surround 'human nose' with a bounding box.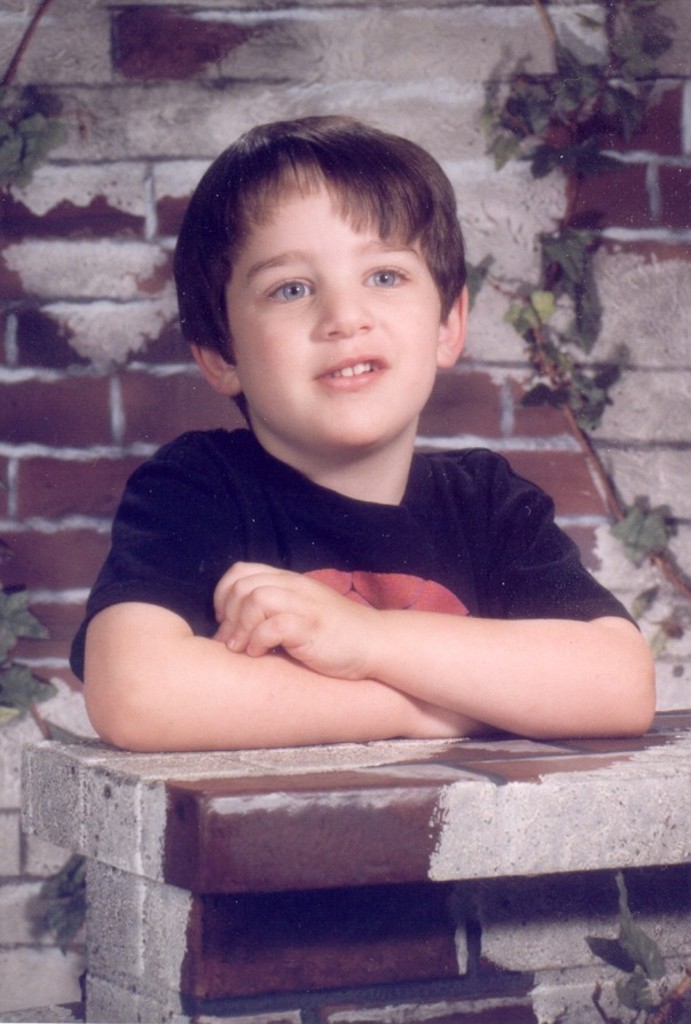
x1=316 y1=269 x2=377 y2=341.
